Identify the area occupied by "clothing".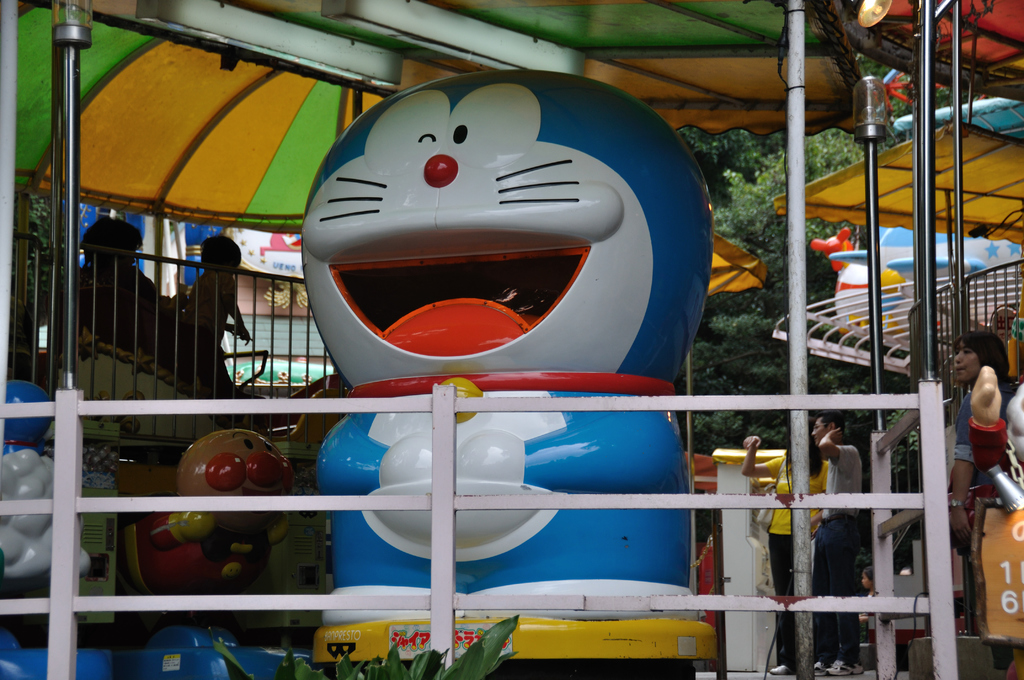
Area: box(804, 437, 873, 661).
